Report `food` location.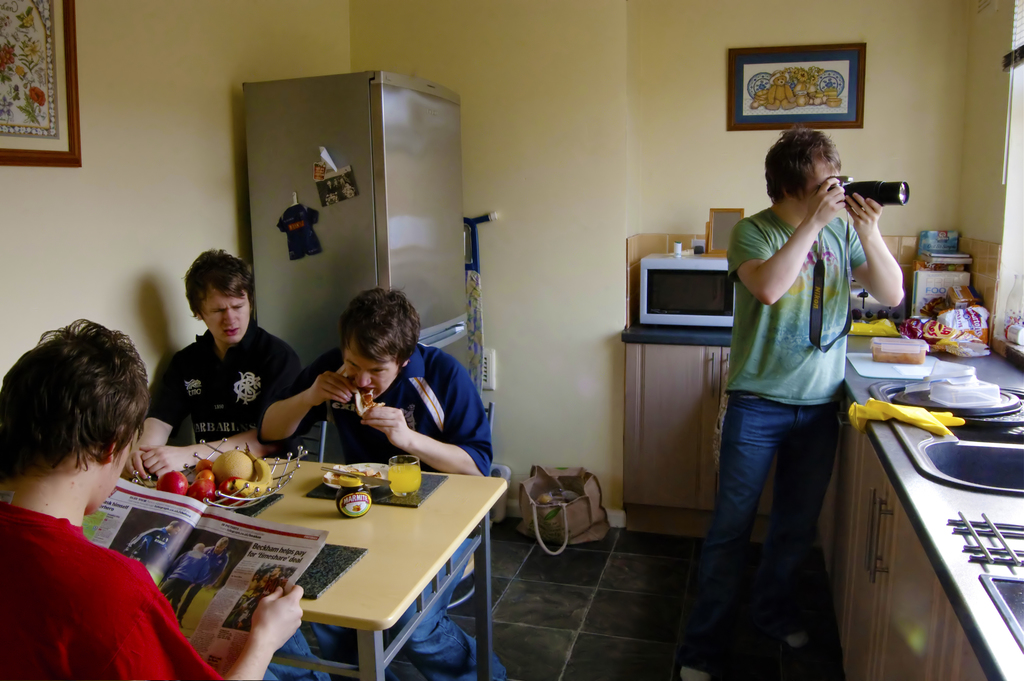
Report: left=321, top=460, right=380, bottom=490.
